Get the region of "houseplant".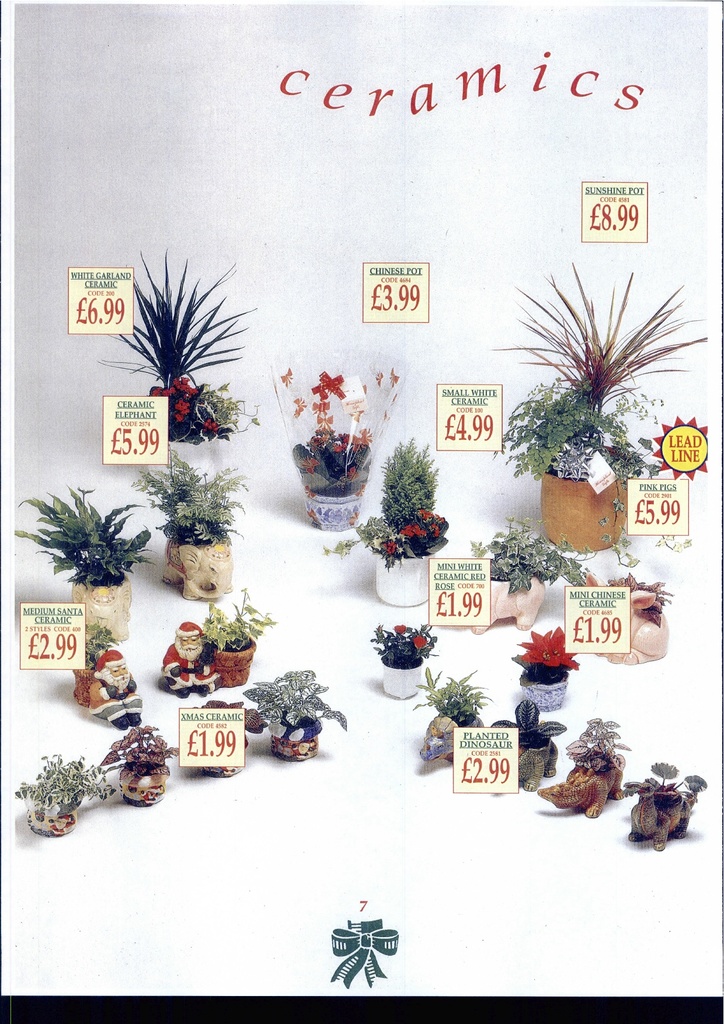
bbox(473, 510, 592, 636).
